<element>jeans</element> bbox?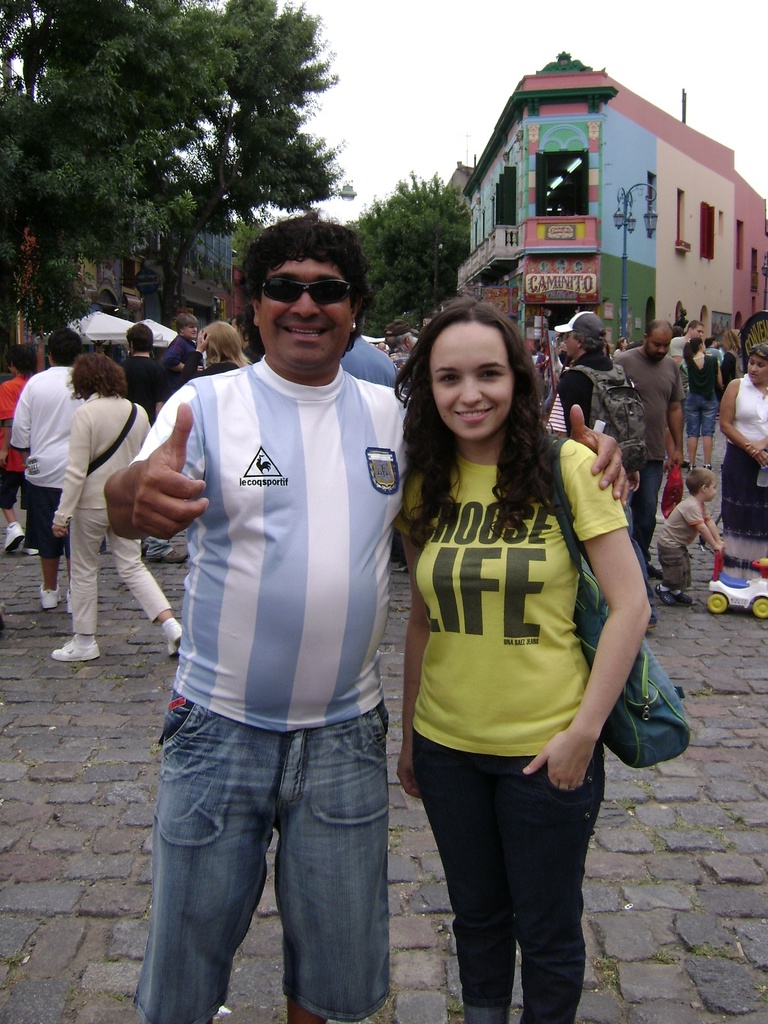
[630, 462, 660, 567]
